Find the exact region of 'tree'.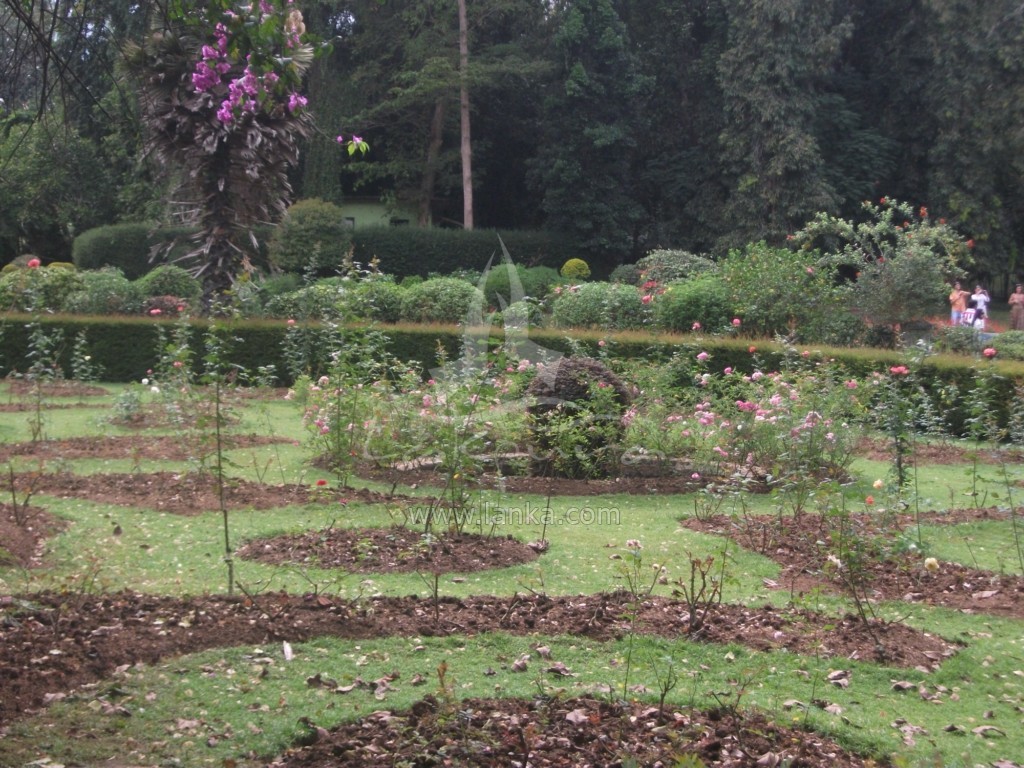
Exact region: box(665, 0, 891, 257).
